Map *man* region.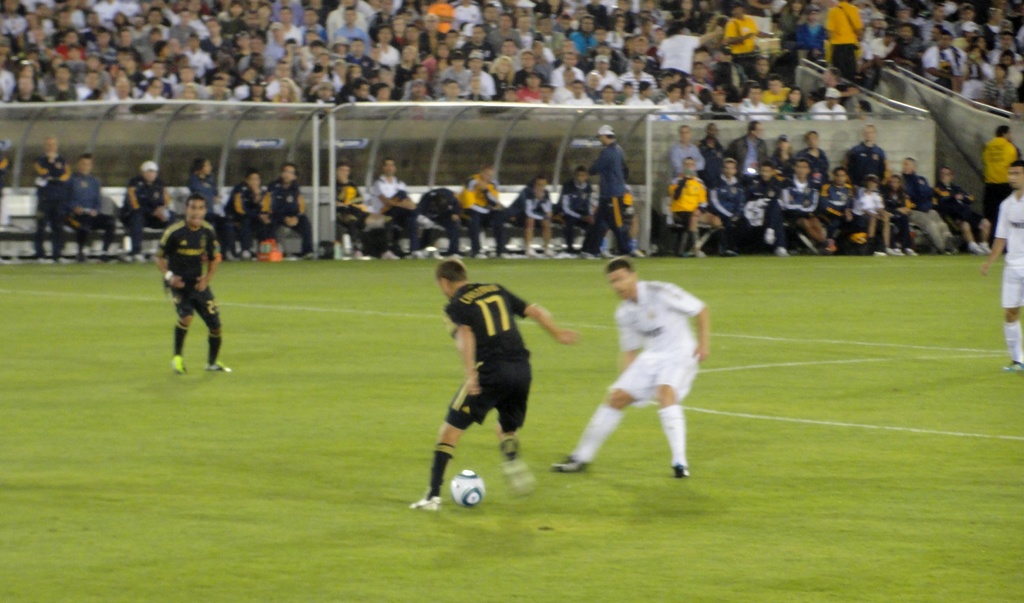
Mapped to locate(513, 173, 553, 258).
